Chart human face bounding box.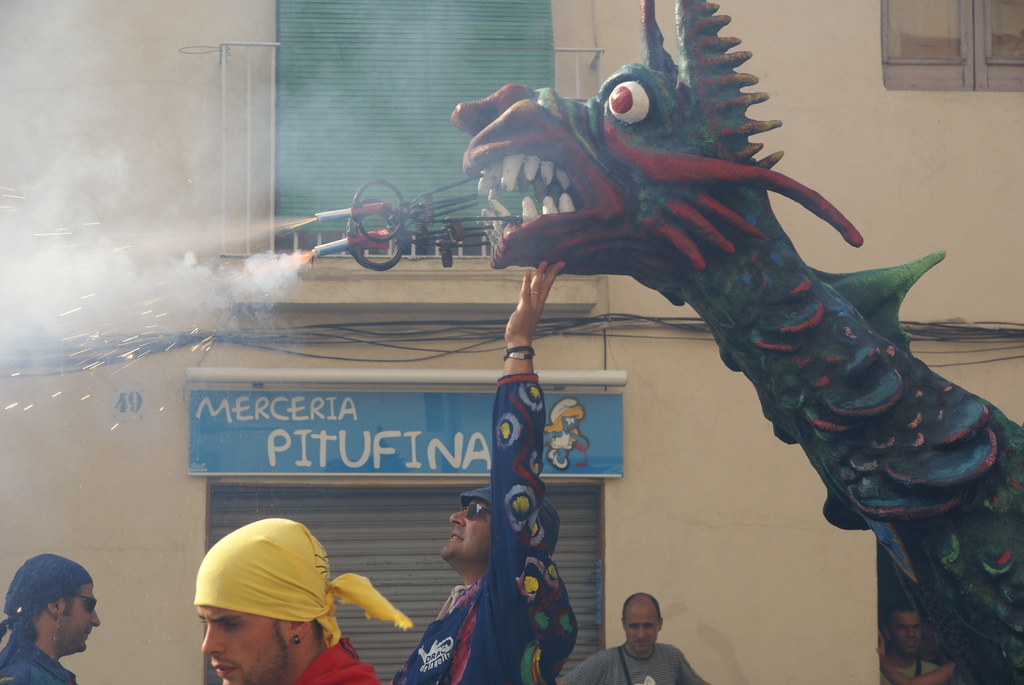
Charted: 200,602,294,684.
